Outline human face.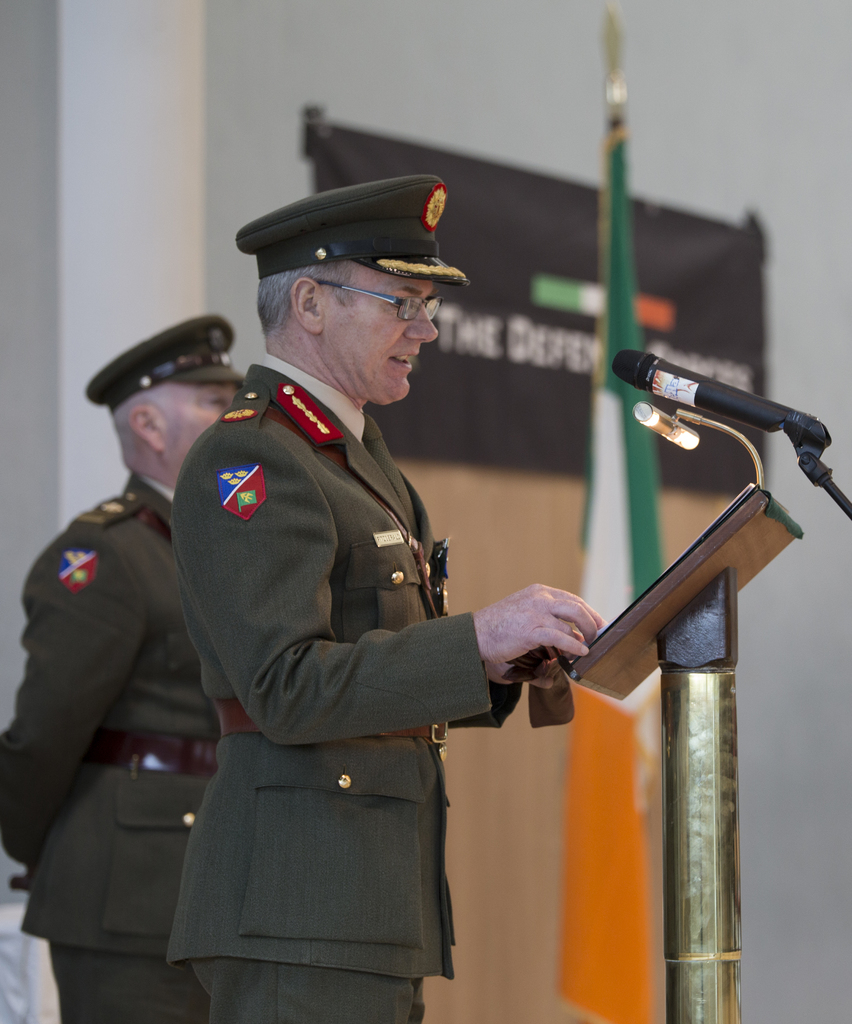
Outline: 321 260 438 398.
